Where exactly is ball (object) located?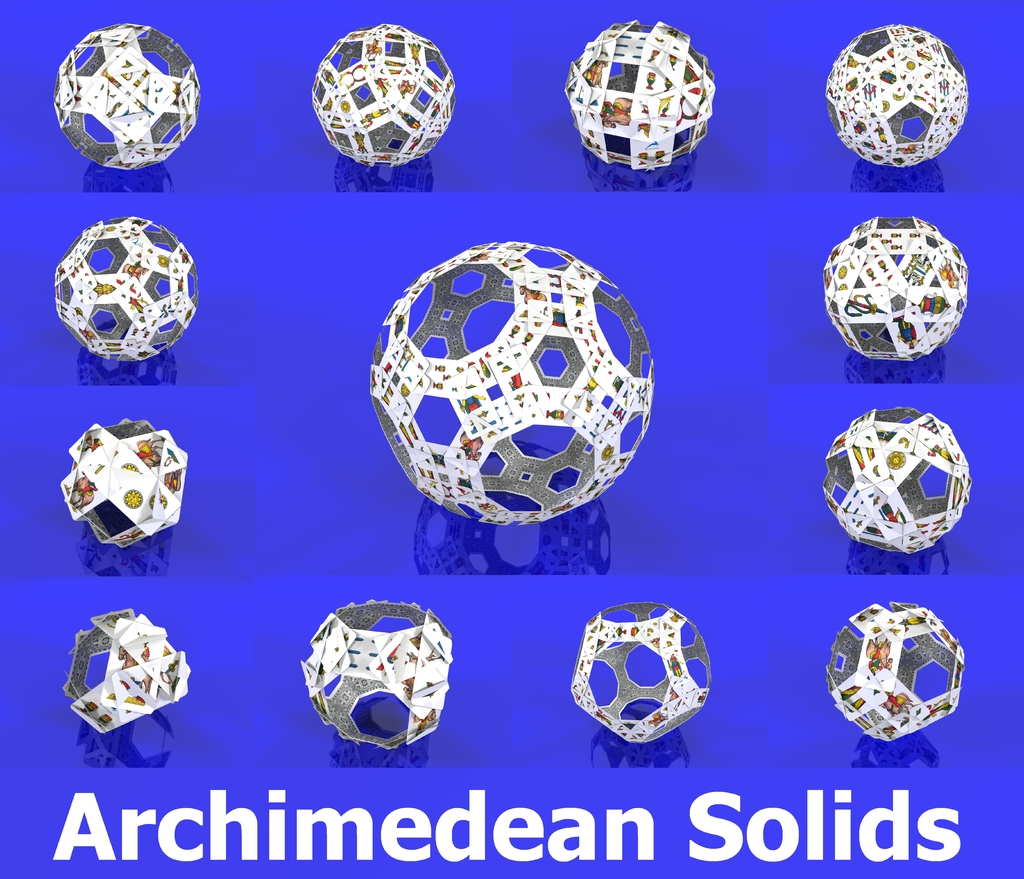
Its bounding box is pyautogui.locateOnScreen(56, 218, 199, 366).
